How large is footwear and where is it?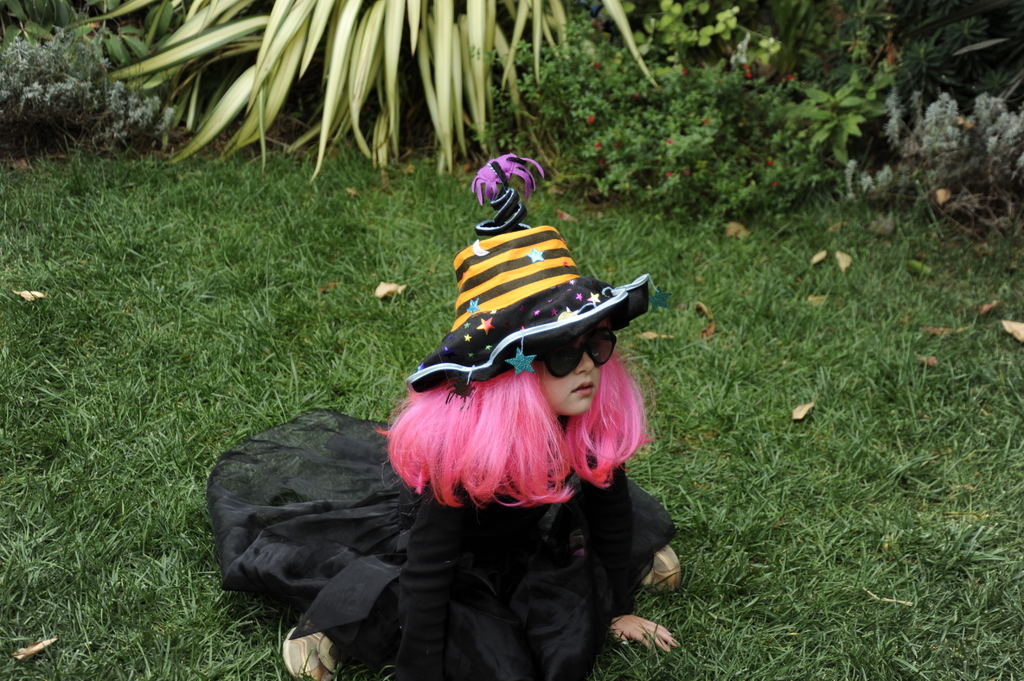
Bounding box: BBox(275, 604, 383, 680).
